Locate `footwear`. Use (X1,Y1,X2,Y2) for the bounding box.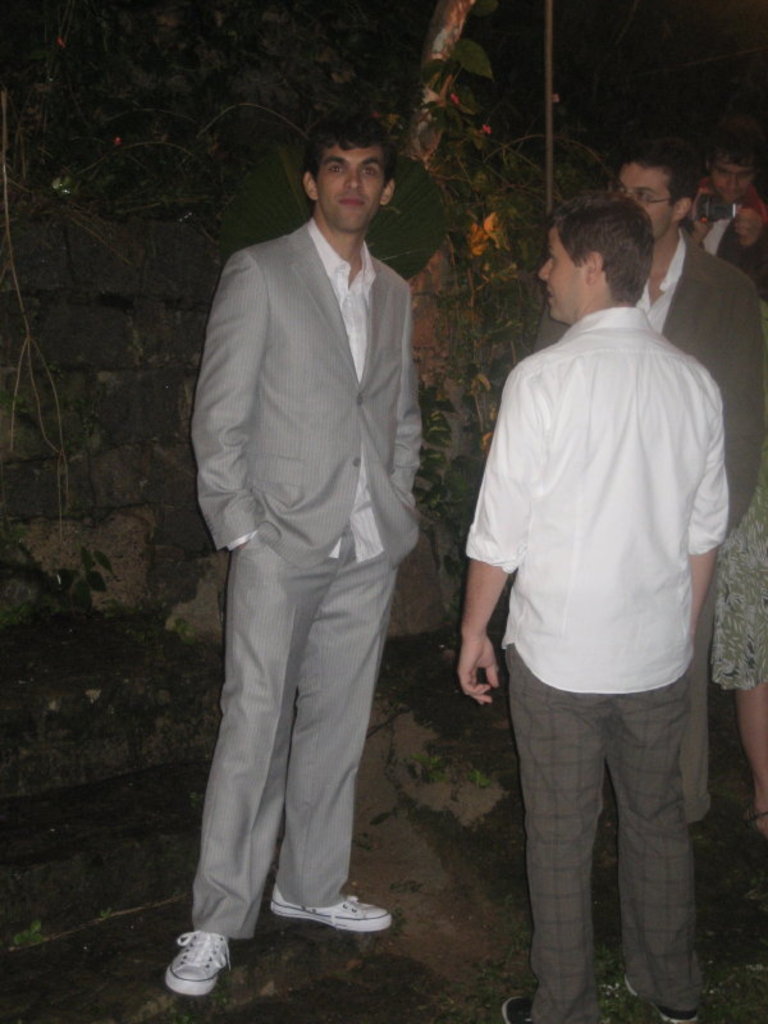
(733,799,767,859).
